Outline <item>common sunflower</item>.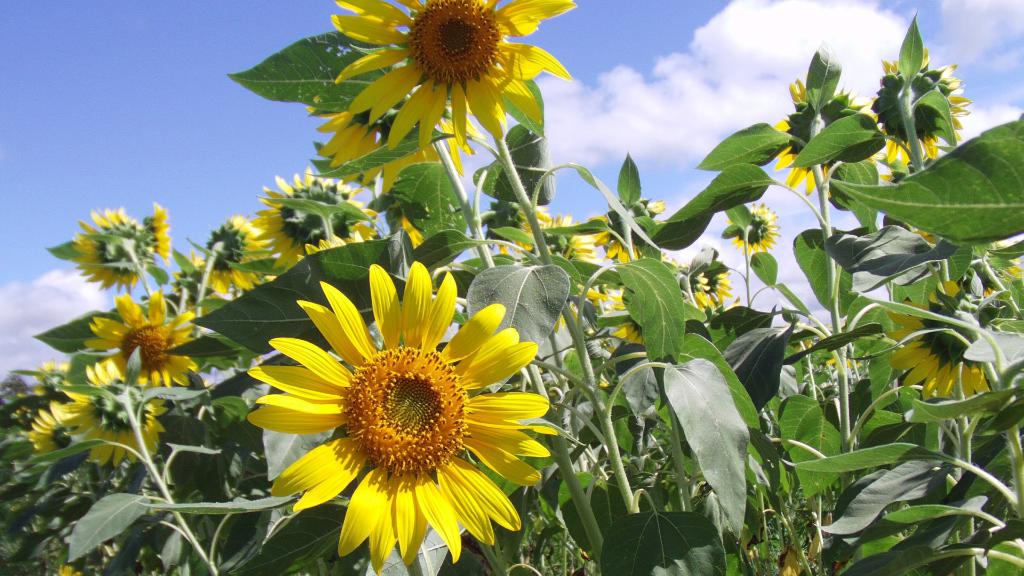
Outline: bbox=[666, 249, 747, 313].
